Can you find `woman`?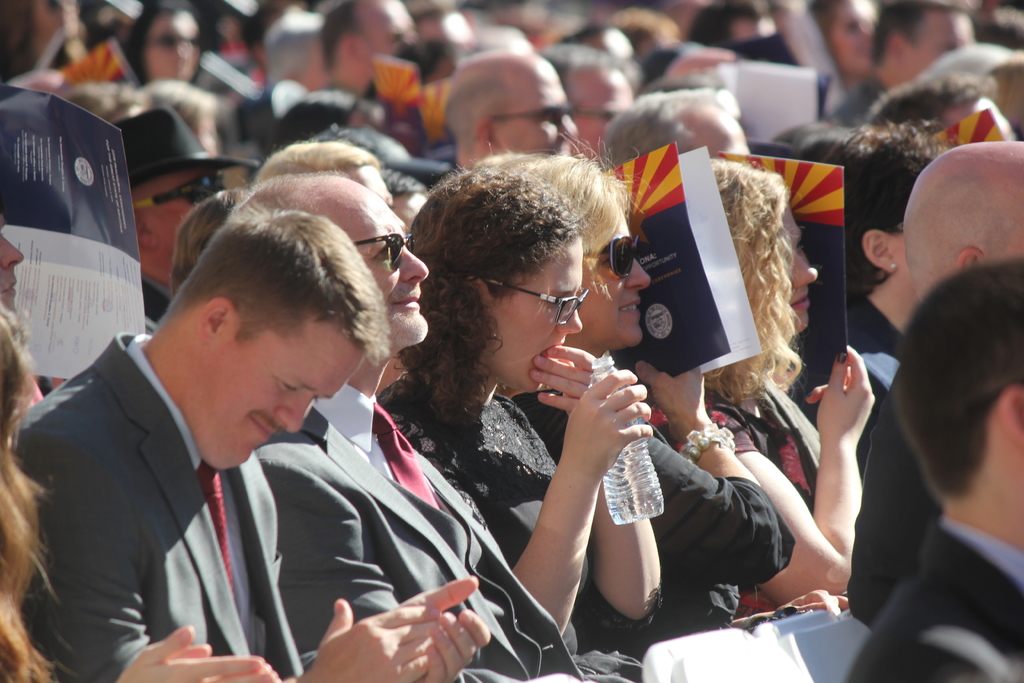
Yes, bounding box: 129, 7, 198, 83.
